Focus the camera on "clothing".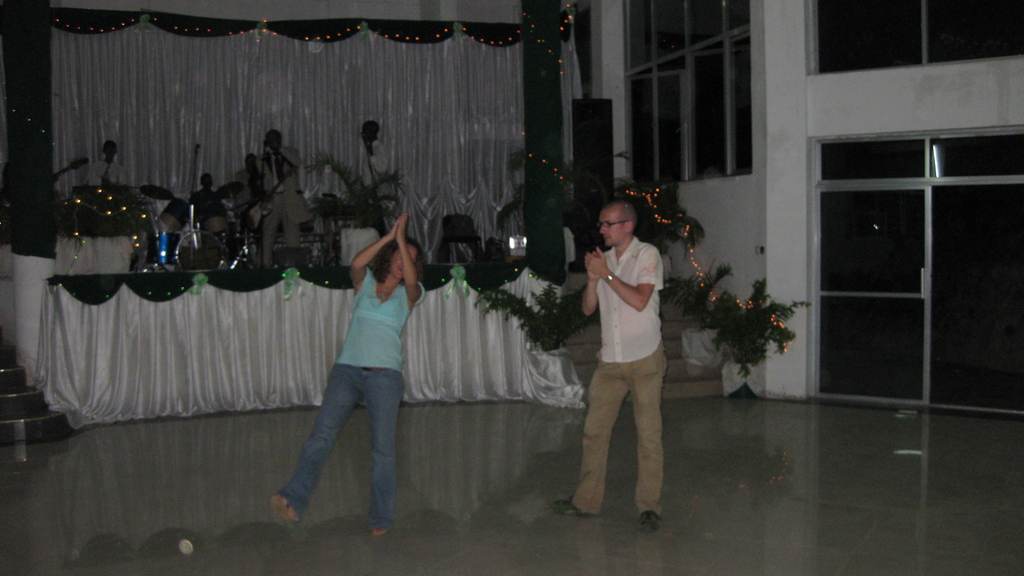
Focus region: l=88, t=159, r=127, b=189.
